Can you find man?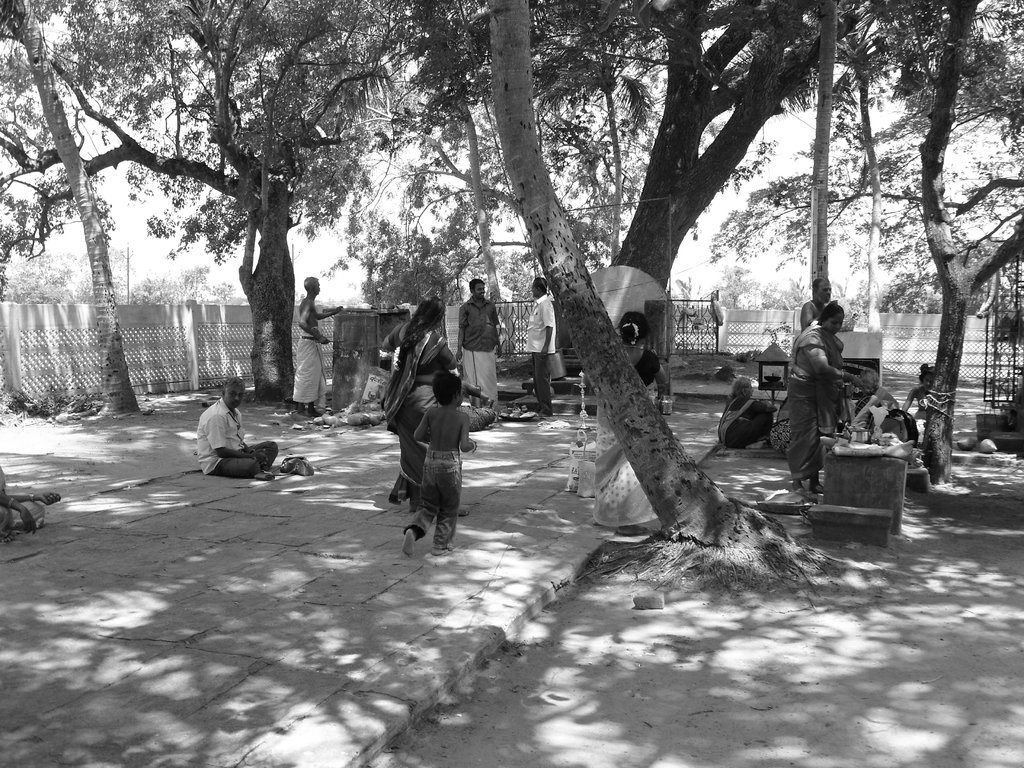
Yes, bounding box: bbox(287, 276, 342, 416).
